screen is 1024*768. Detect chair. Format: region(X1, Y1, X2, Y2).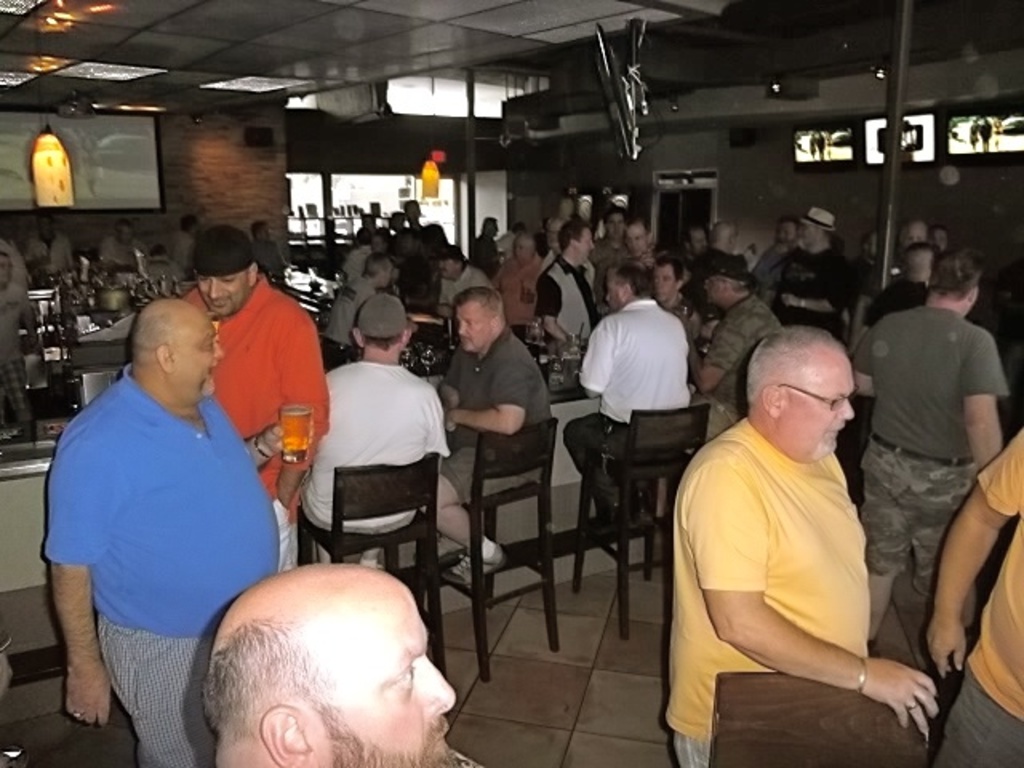
region(722, 662, 933, 766).
